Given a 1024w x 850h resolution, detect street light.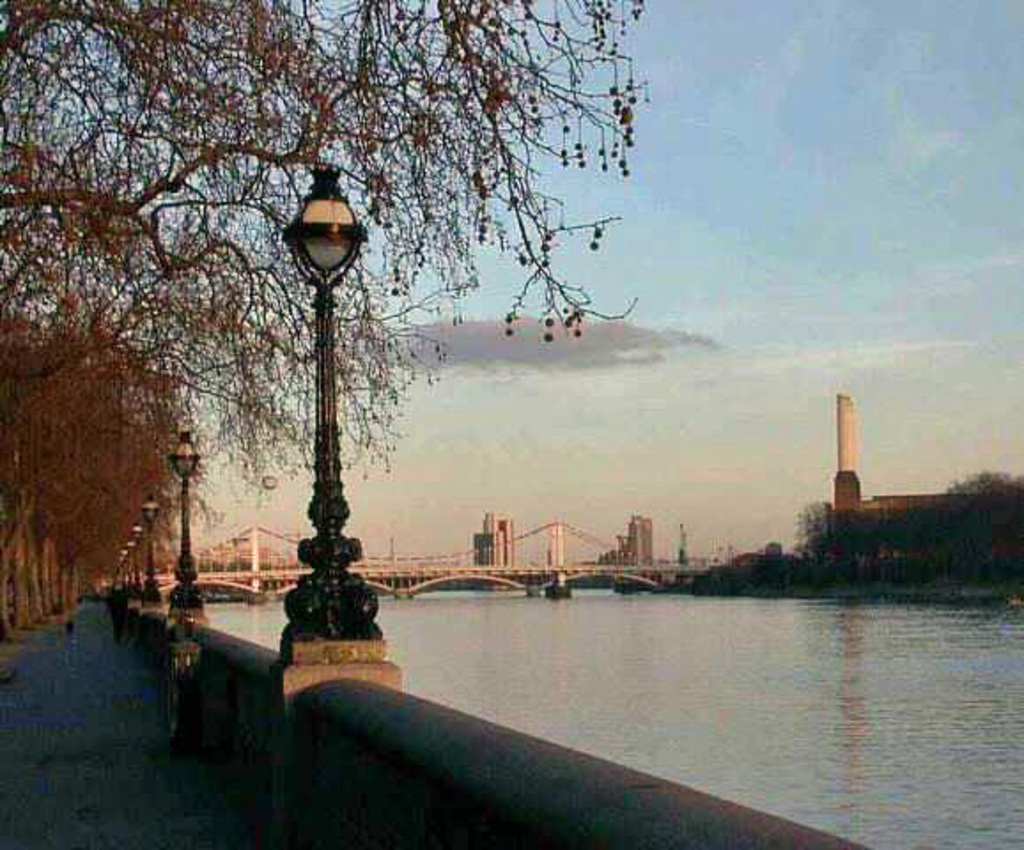
rect(168, 414, 198, 634).
